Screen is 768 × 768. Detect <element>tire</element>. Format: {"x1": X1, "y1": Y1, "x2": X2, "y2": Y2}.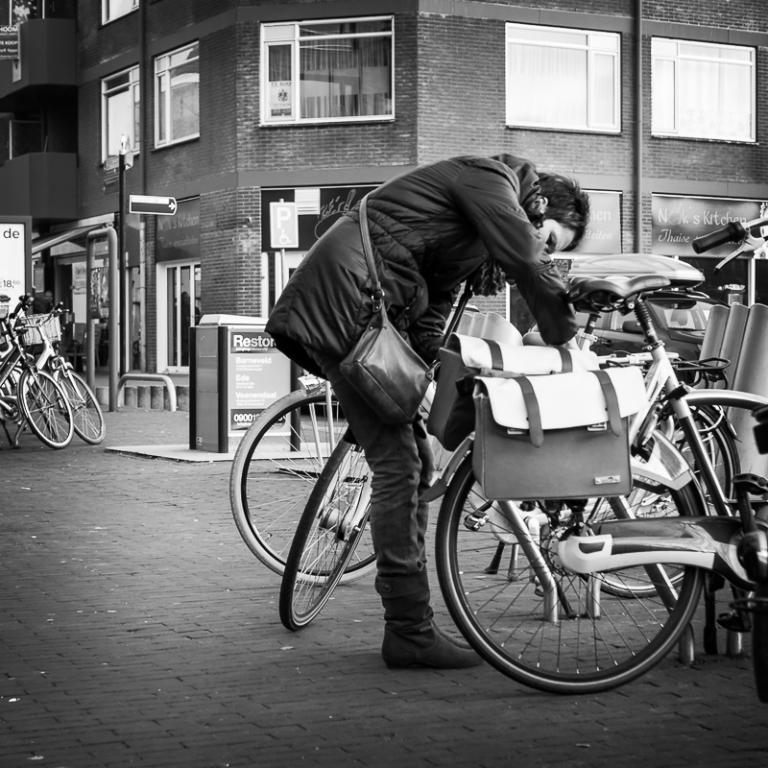
{"x1": 235, "y1": 382, "x2": 390, "y2": 582}.
